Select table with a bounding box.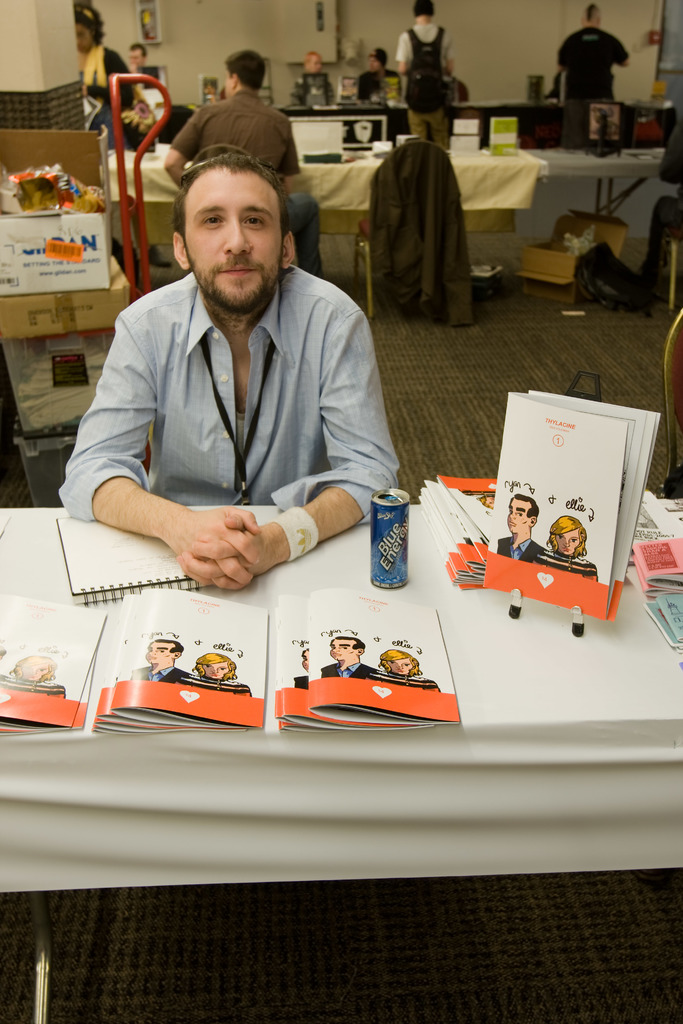
pyautogui.locateOnScreen(276, 79, 679, 128).
